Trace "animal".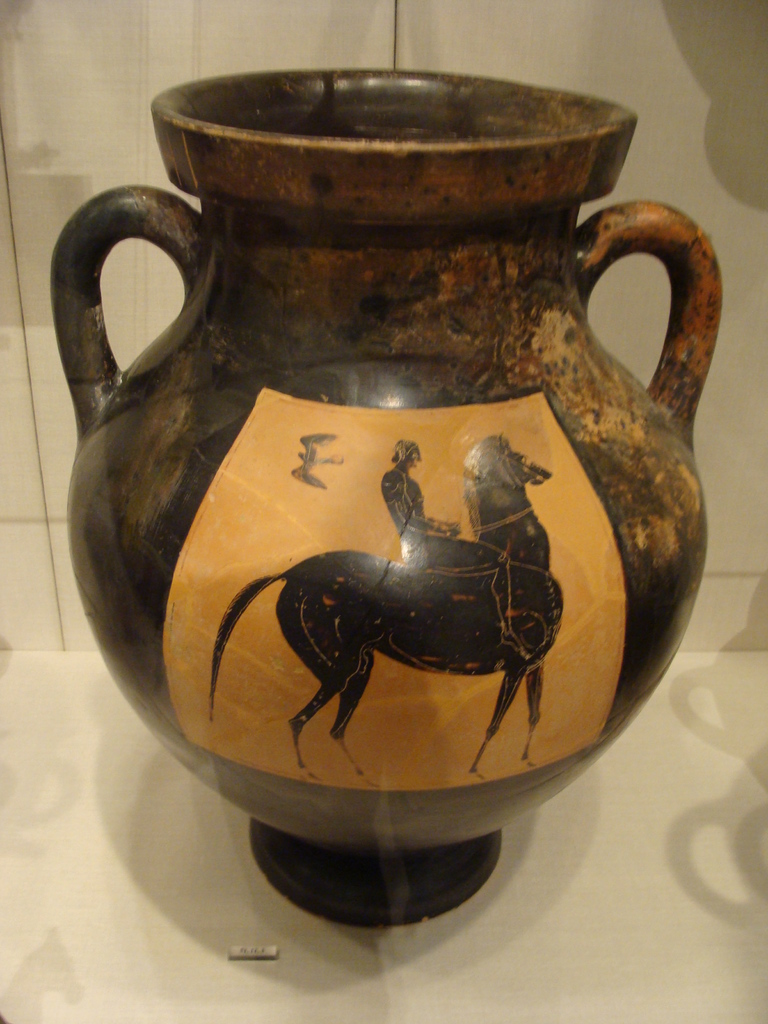
Traced to (282, 430, 348, 486).
